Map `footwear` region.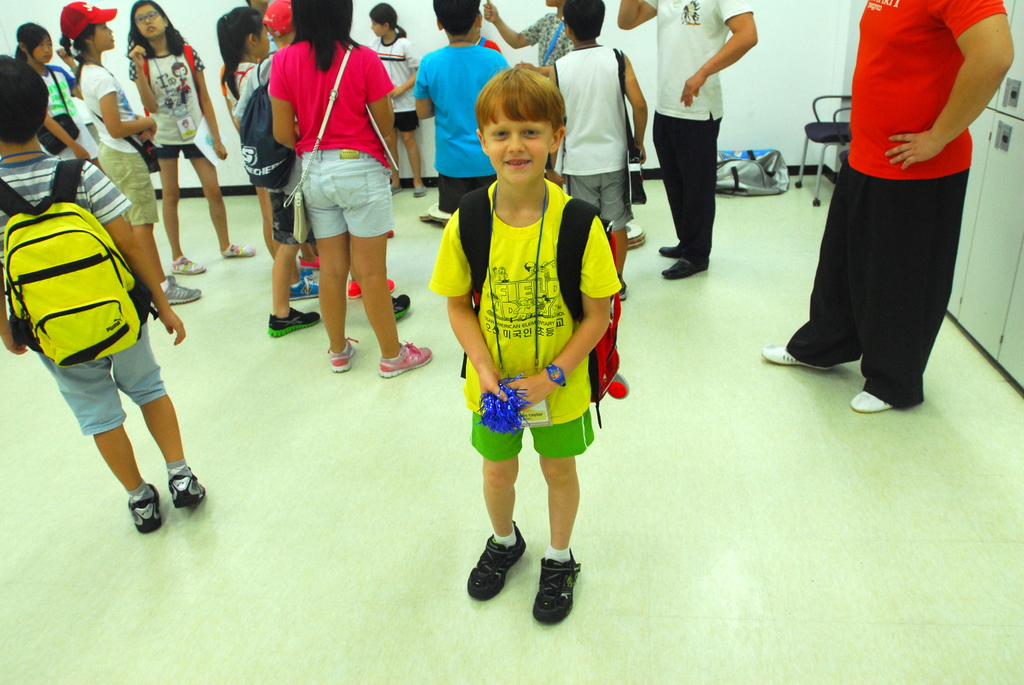
Mapped to (left=223, top=239, right=255, bottom=257).
